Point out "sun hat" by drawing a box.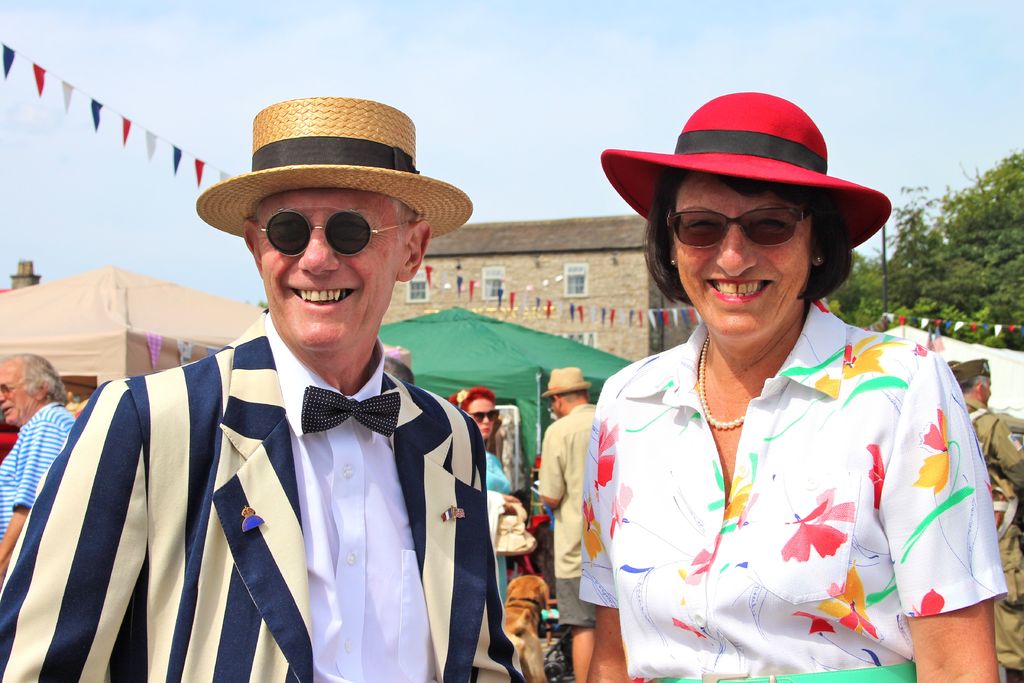
[191,96,476,247].
